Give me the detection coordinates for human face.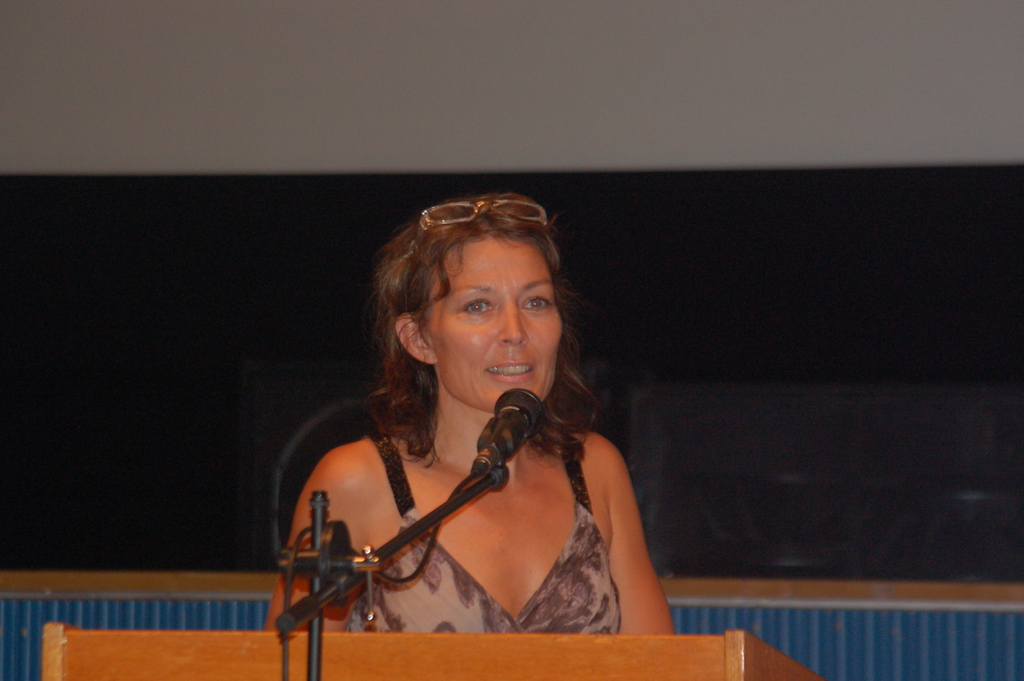
select_region(431, 242, 559, 413).
